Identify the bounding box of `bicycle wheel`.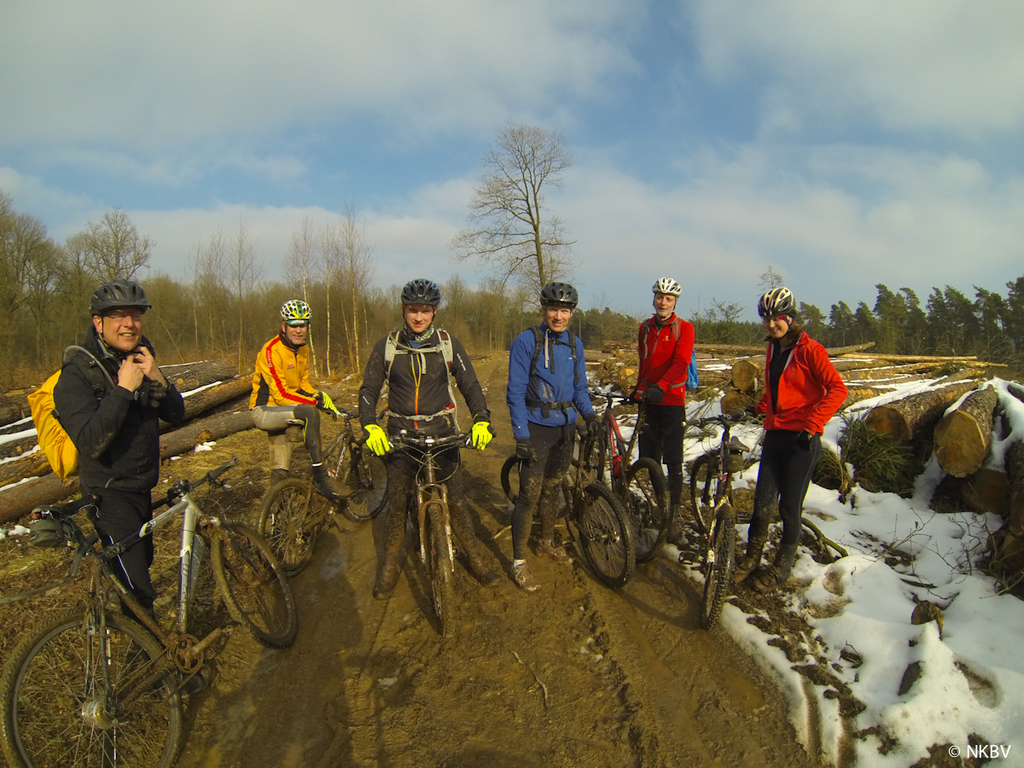
BBox(689, 453, 733, 537).
